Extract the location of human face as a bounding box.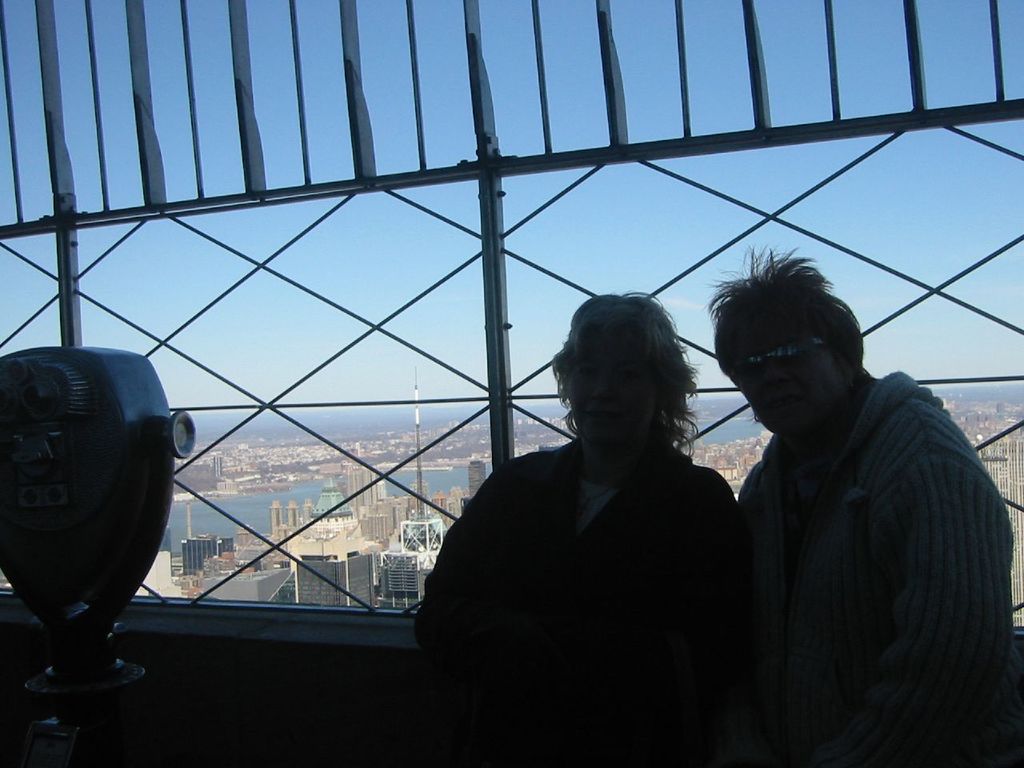
[563,320,663,444].
